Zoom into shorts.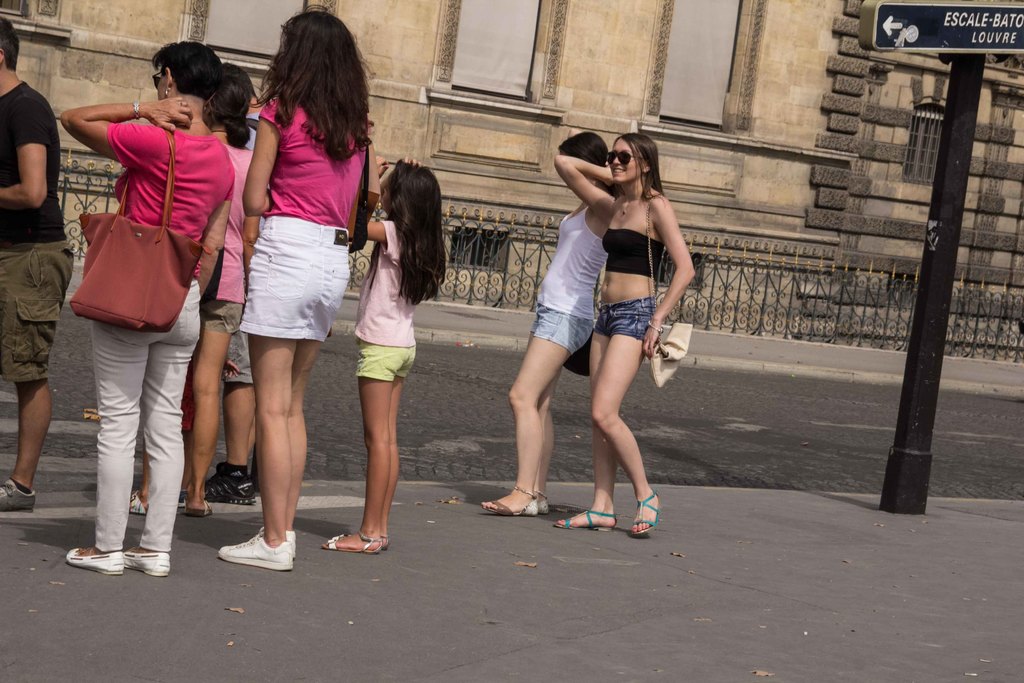
Zoom target: 589 298 653 336.
